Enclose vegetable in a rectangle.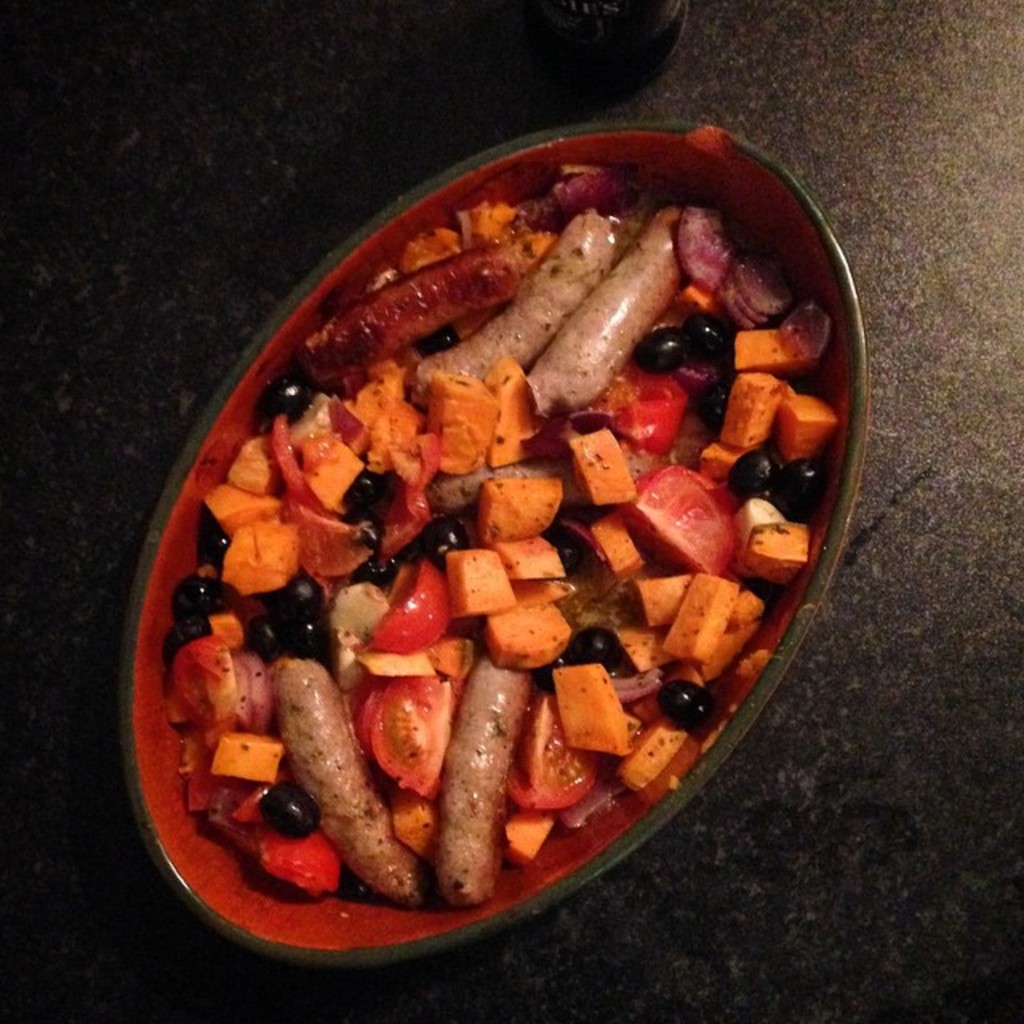
(x1=304, y1=437, x2=358, y2=506).
